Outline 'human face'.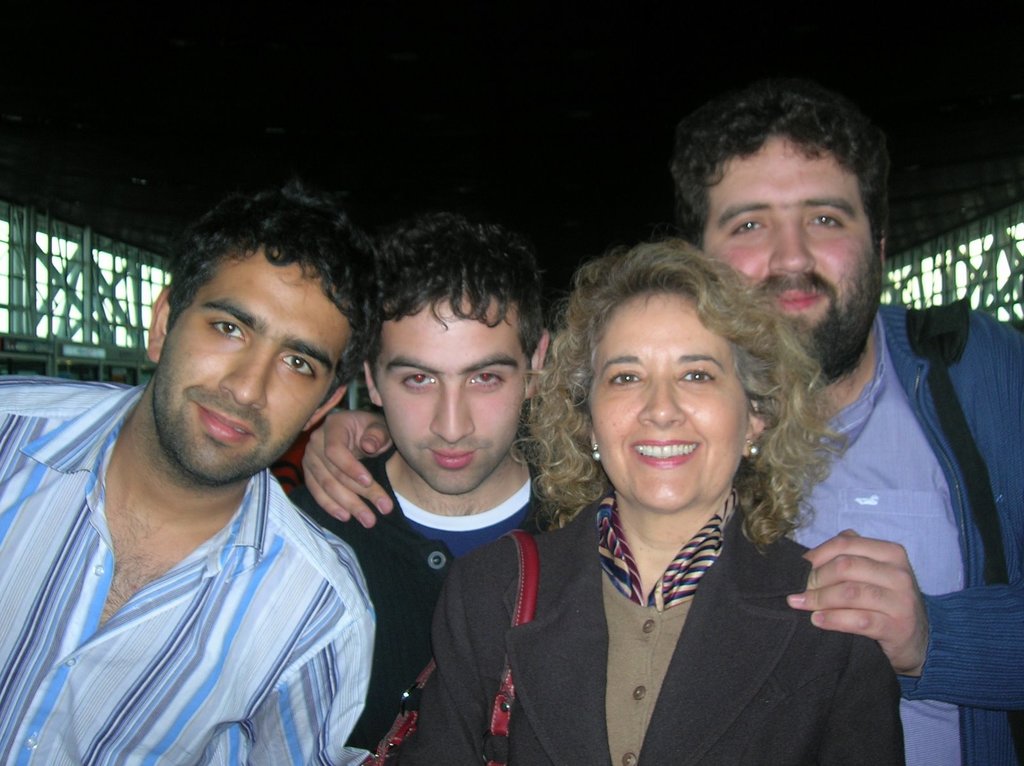
Outline: pyautogui.locateOnScreen(586, 291, 744, 516).
